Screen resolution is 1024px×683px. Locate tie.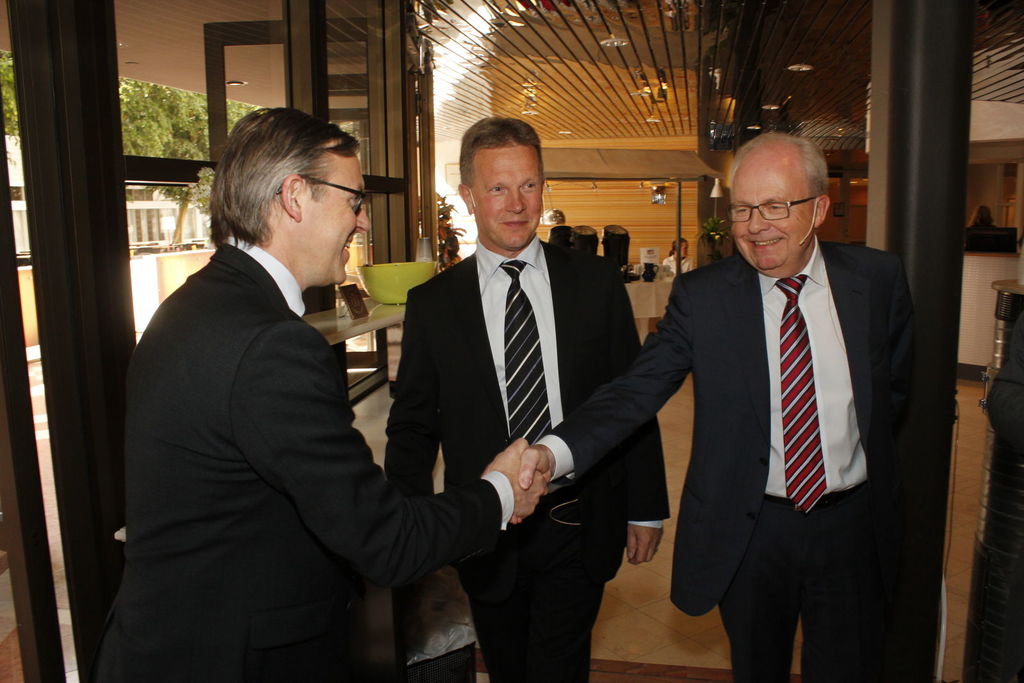
bbox=[778, 274, 827, 518].
